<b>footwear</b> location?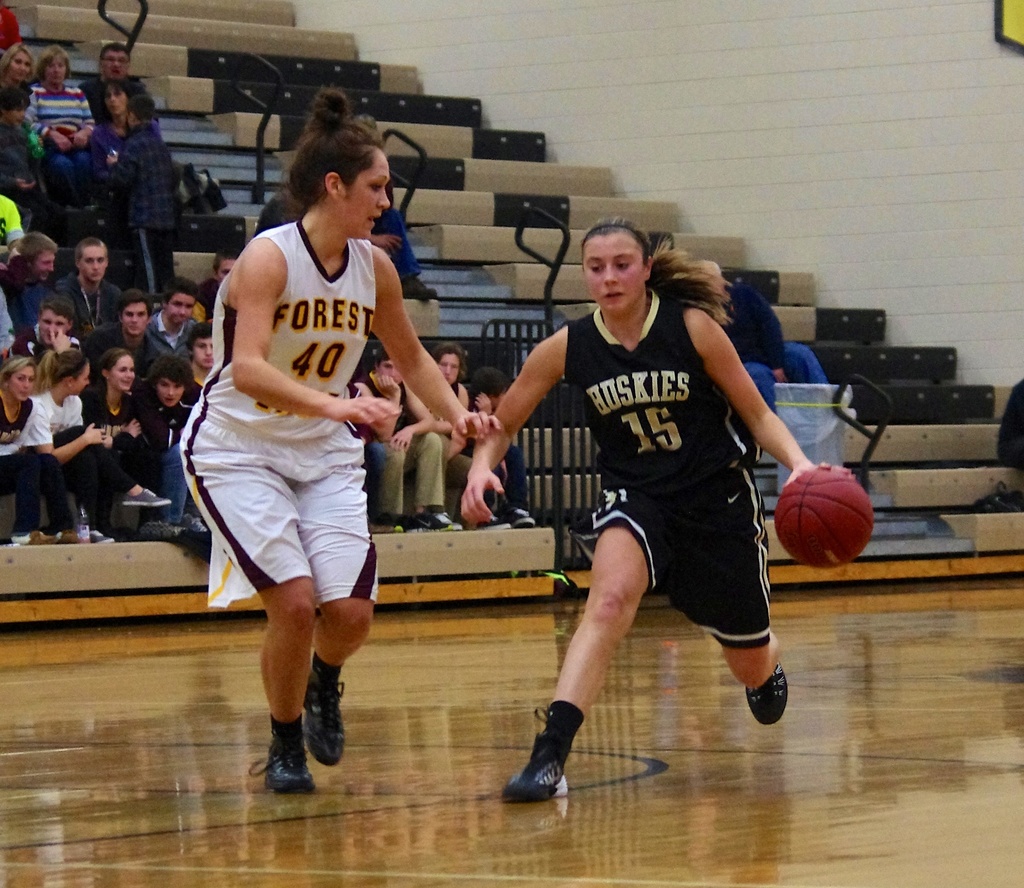
<bbox>498, 710, 571, 803</bbox>
